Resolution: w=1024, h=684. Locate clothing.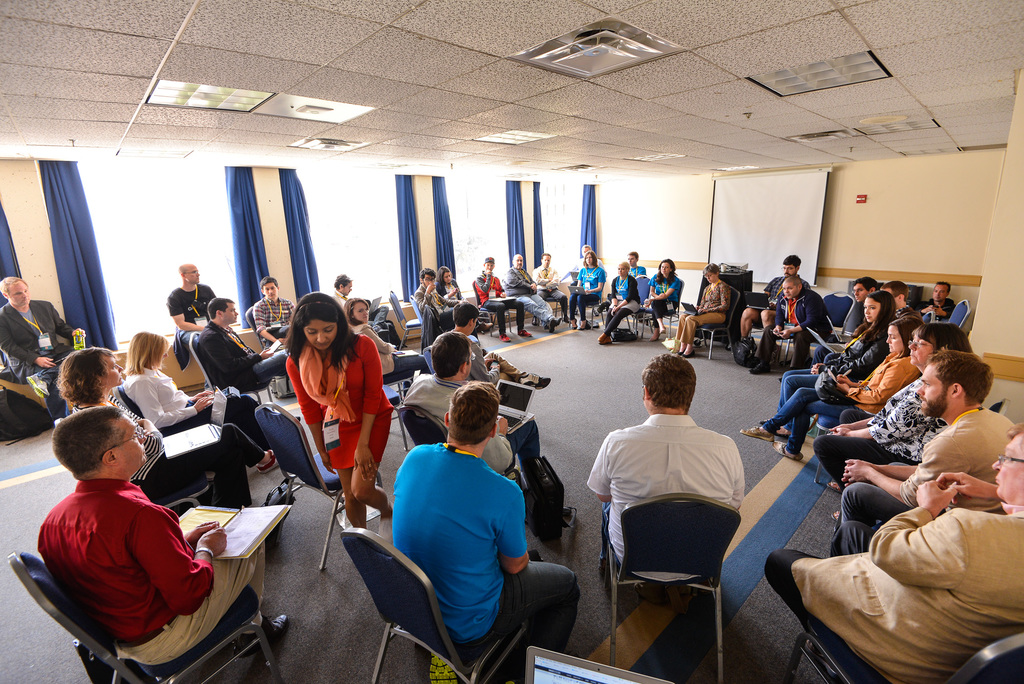
BBox(467, 257, 529, 345).
